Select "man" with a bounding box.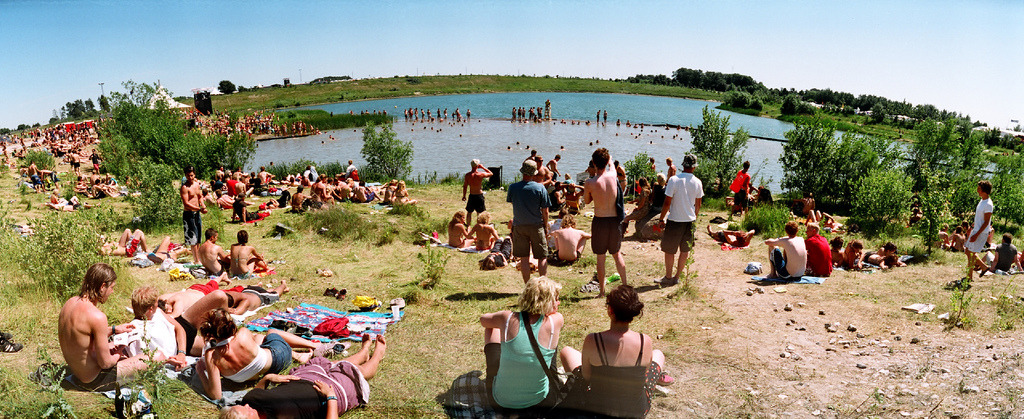
<bbox>546, 154, 563, 181</bbox>.
